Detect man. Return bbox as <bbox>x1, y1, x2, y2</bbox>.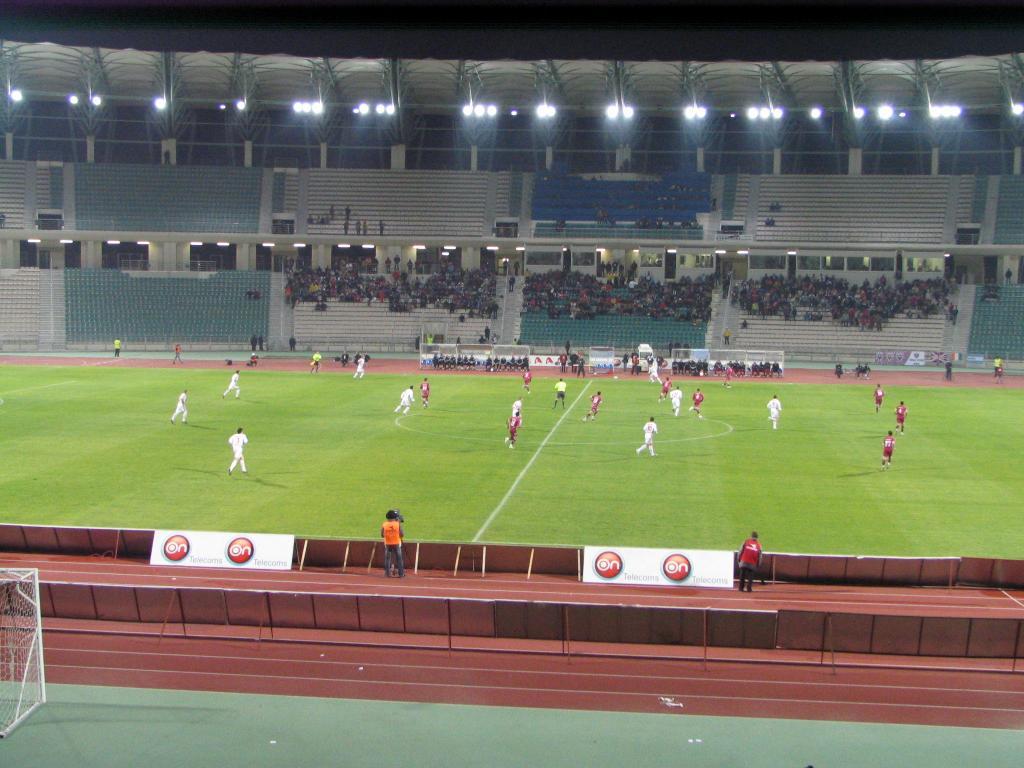
<bbox>379, 220, 382, 230</bbox>.
